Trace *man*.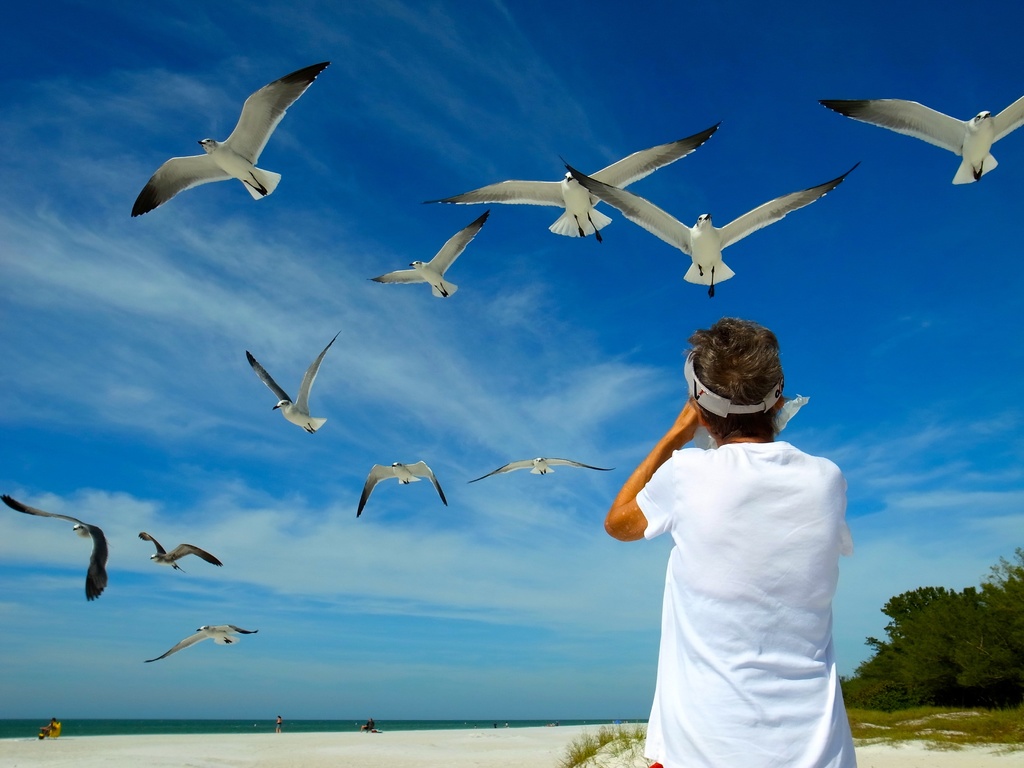
Traced to (600,318,861,764).
